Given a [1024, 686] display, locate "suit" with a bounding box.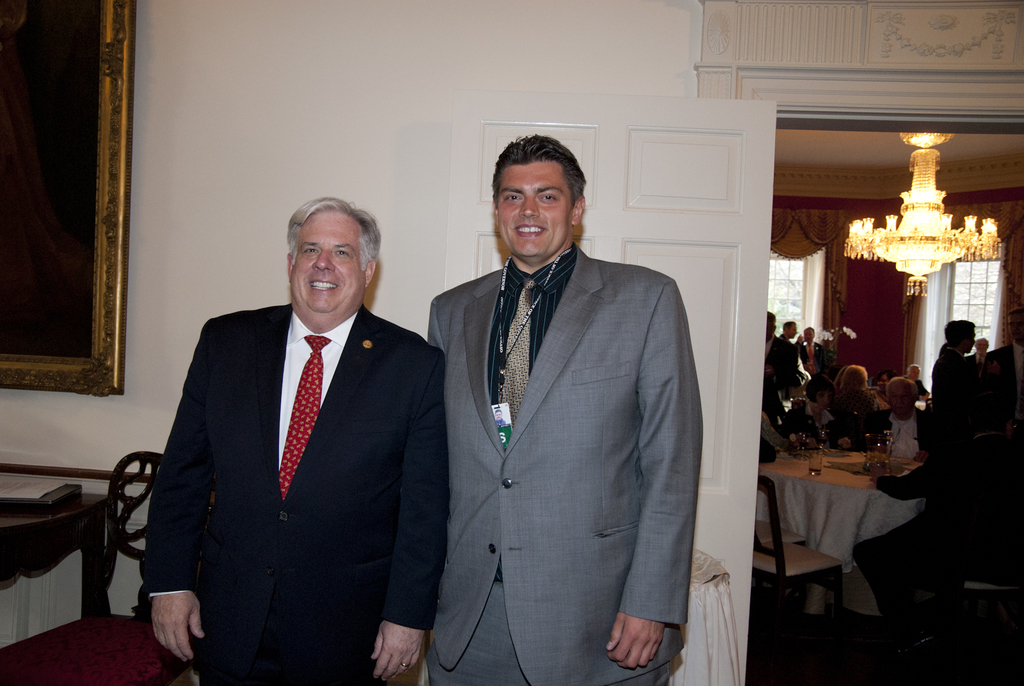
Located: x1=925 y1=347 x2=960 y2=475.
